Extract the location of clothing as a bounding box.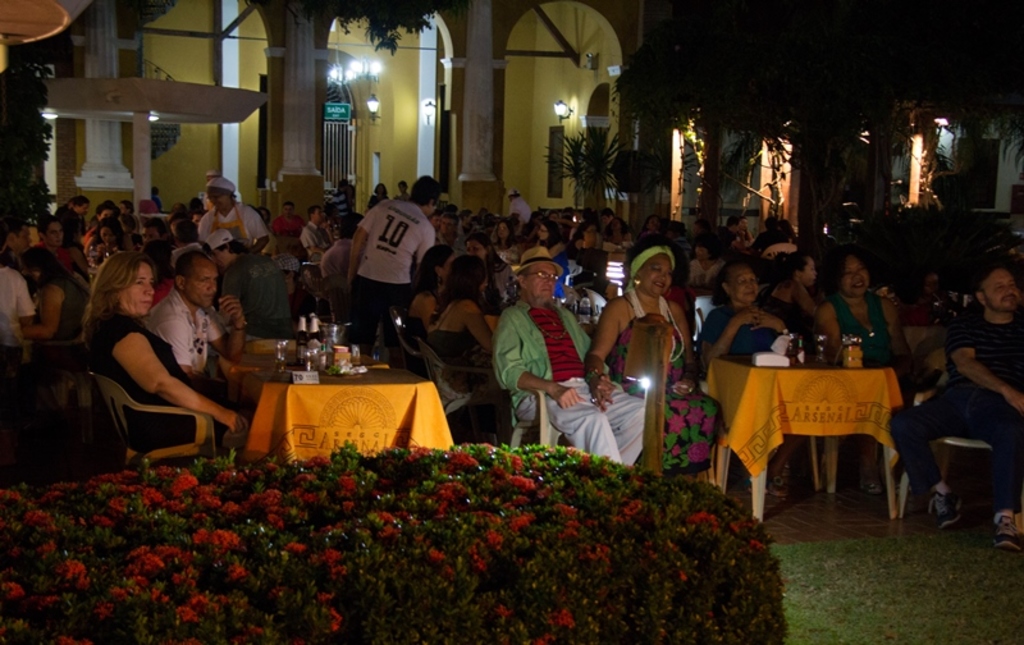
pyautogui.locateOnScreen(836, 293, 908, 365).
